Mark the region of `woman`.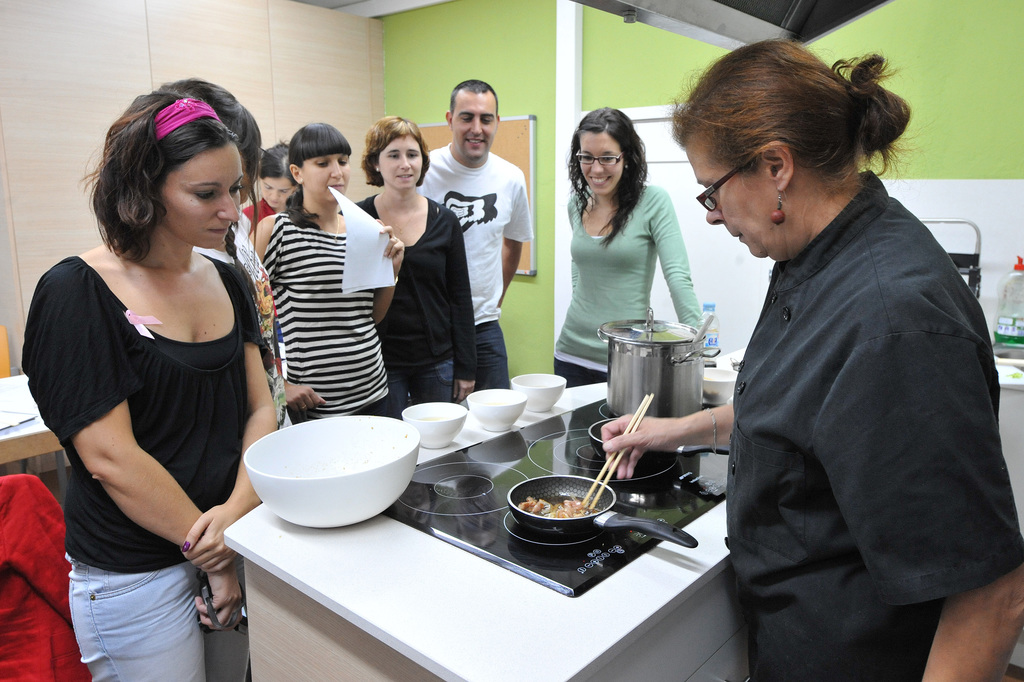
Region: {"left": 228, "top": 131, "right": 287, "bottom": 234}.
